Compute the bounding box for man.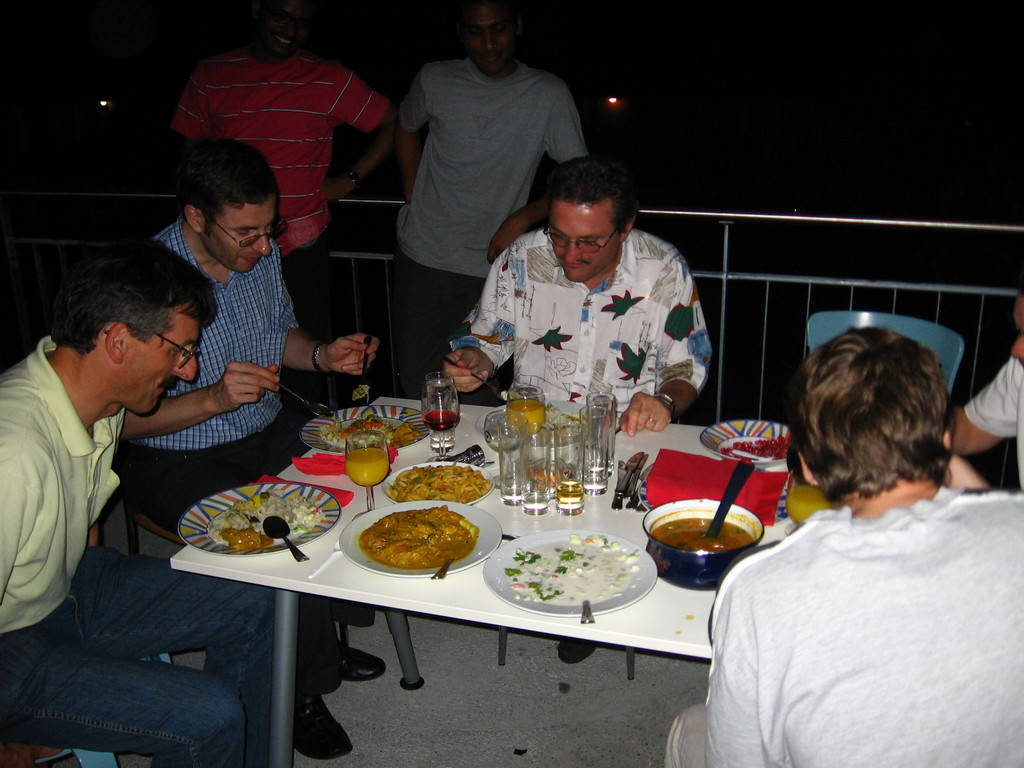
box=[941, 291, 1023, 476].
